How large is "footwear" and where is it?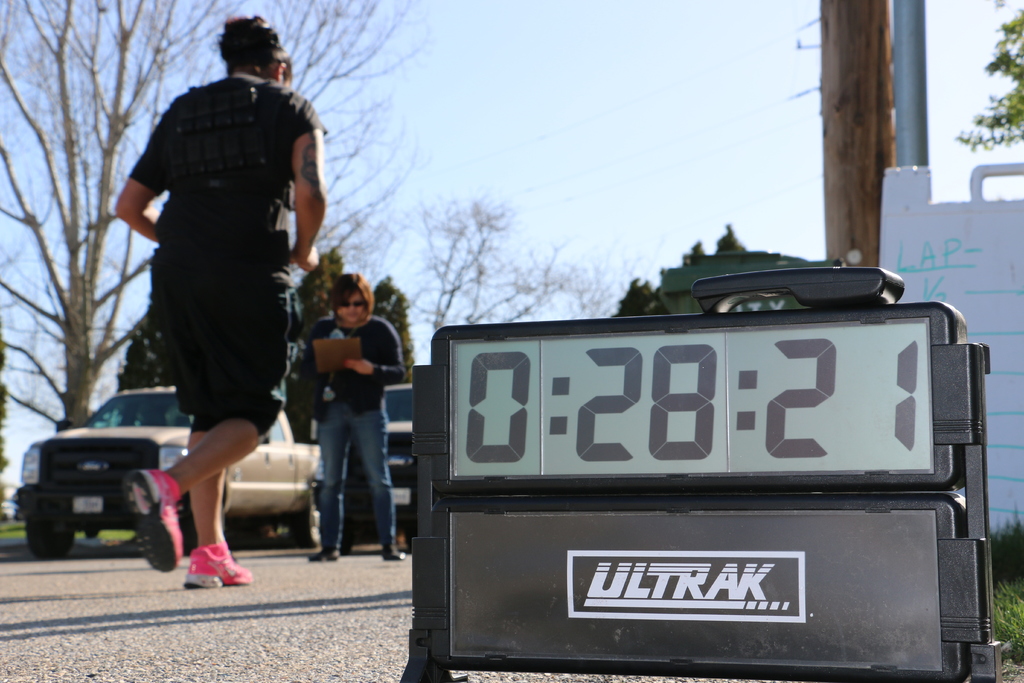
Bounding box: box(179, 540, 251, 587).
